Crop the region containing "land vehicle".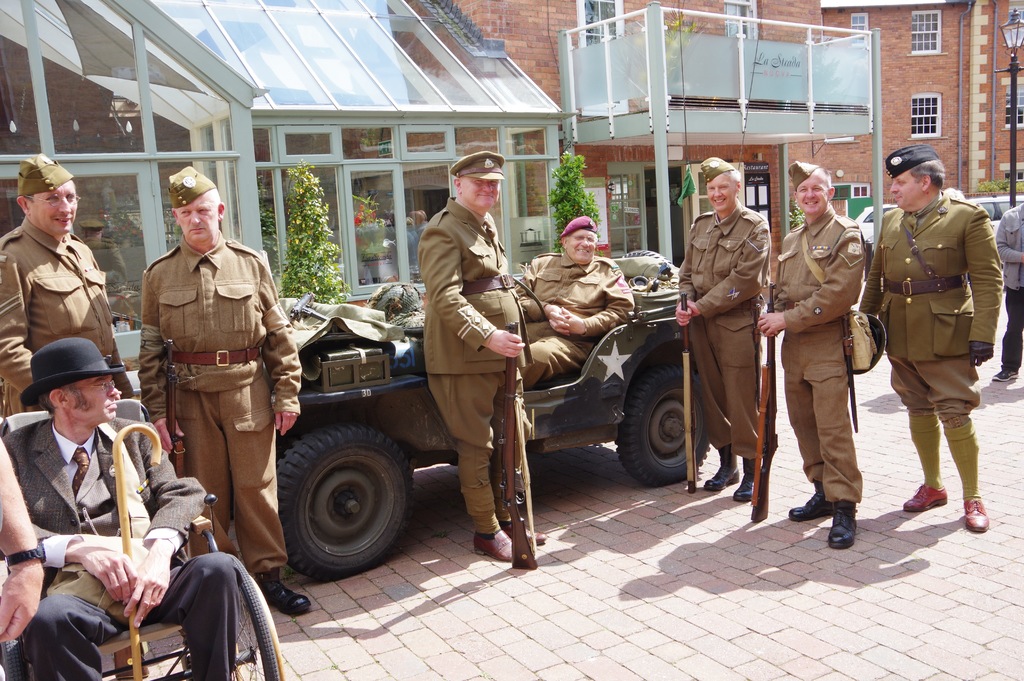
Crop region: pyautogui.locateOnScreen(205, 224, 762, 596).
